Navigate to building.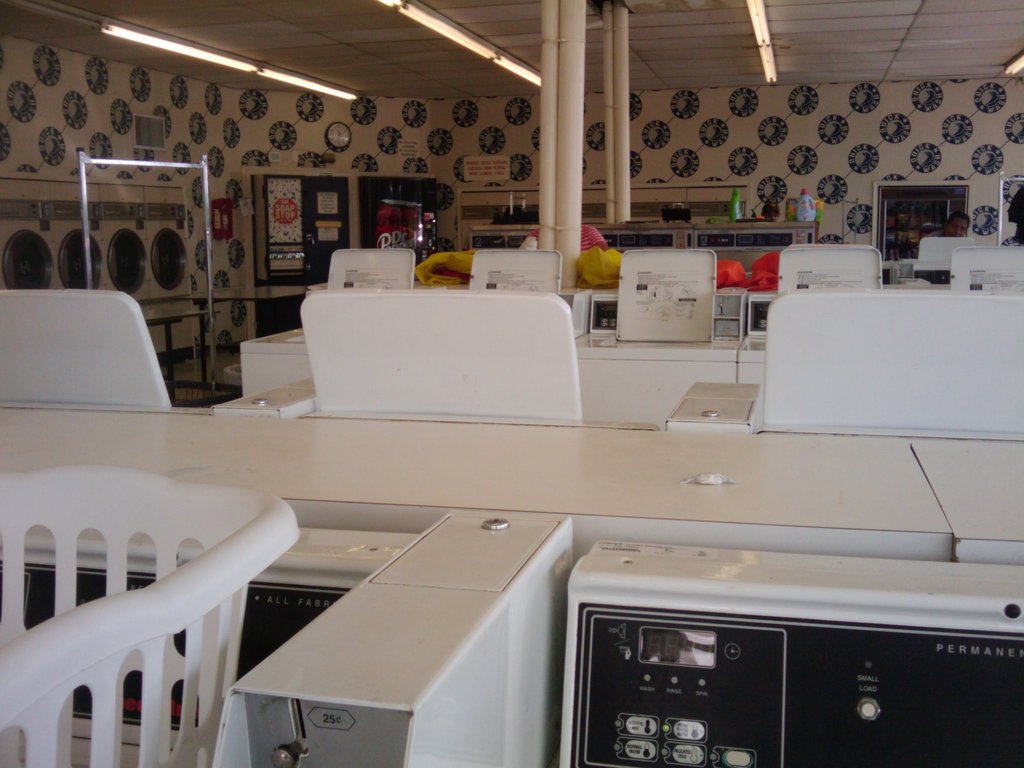
Navigation target: pyautogui.locateOnScreen(0, 0, 1023, 767).
